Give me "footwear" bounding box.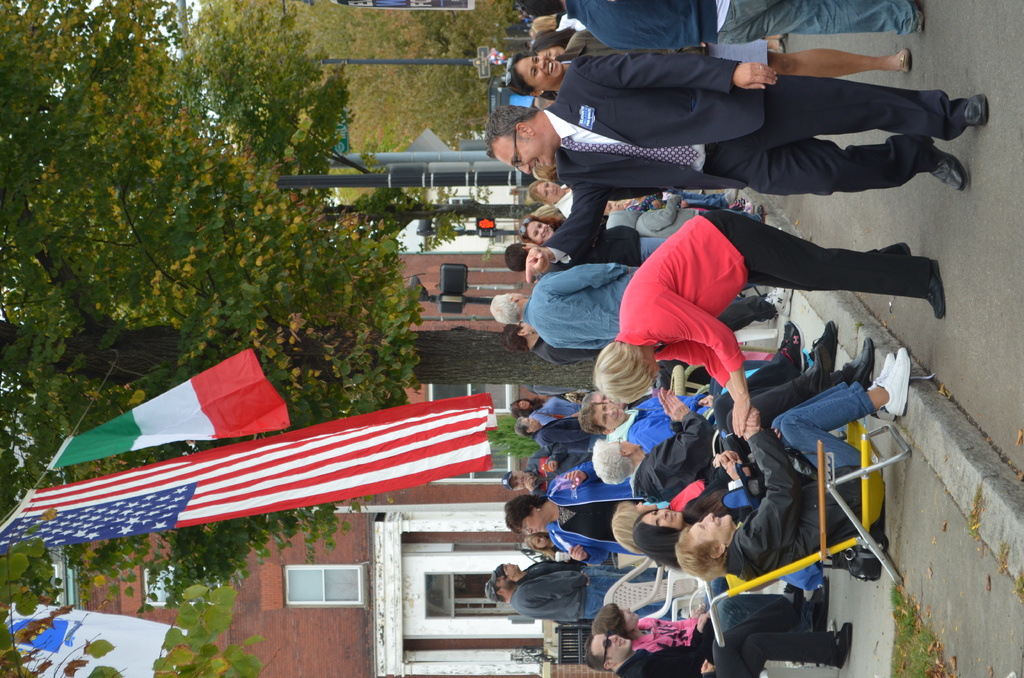
897,47,910,70.
